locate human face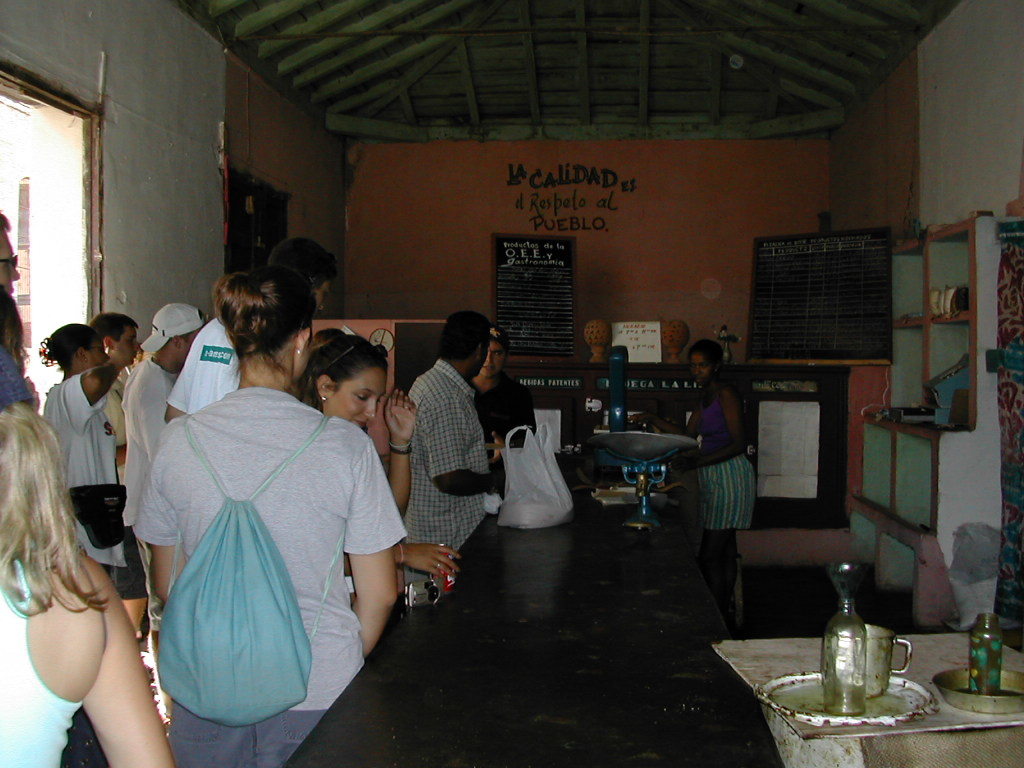
bbox(328, 365, 389, 430)
